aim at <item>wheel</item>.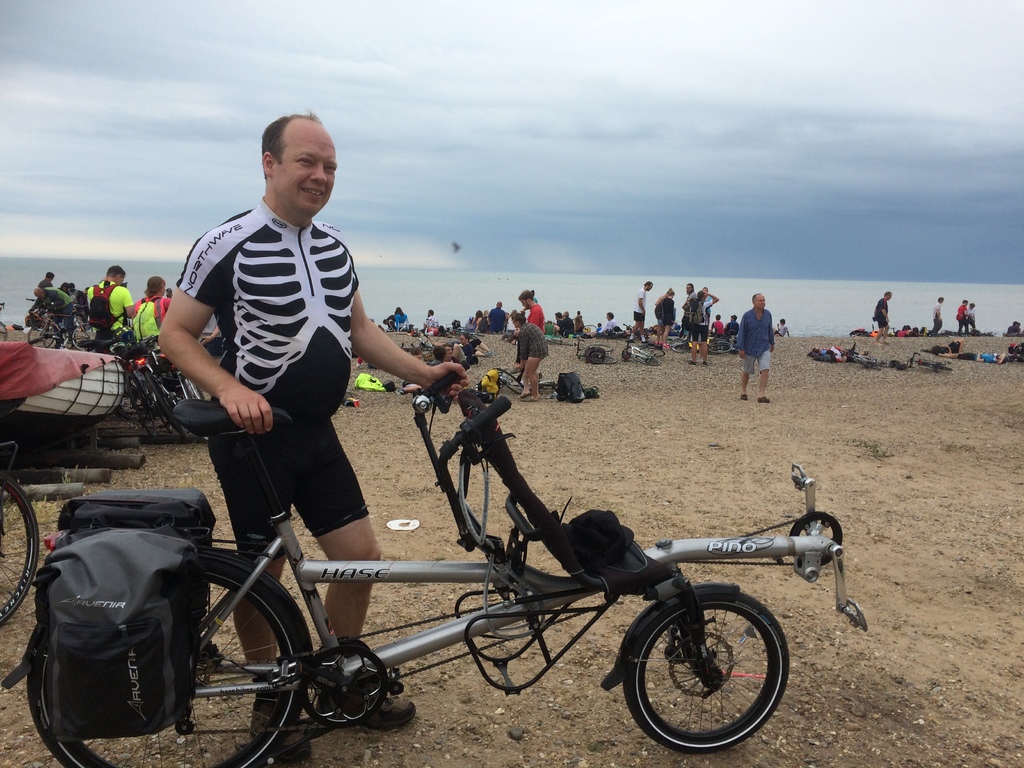
Aimed at (861,349,878,360).
